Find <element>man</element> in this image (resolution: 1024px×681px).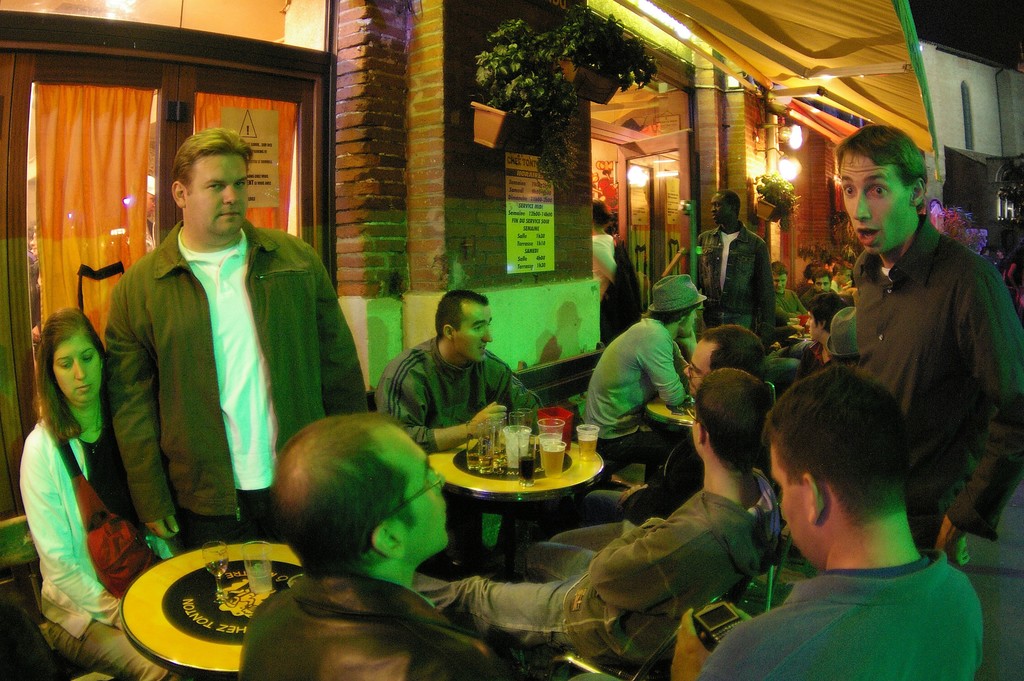
left=383, top=288, right=563, bottom=595.
